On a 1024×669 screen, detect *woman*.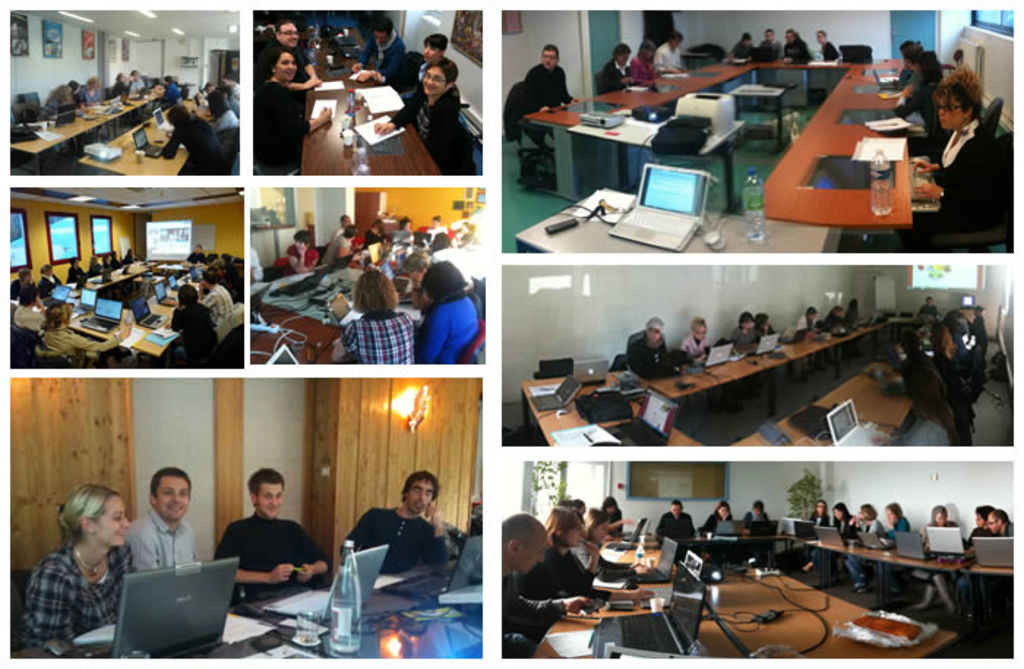
x1=626, y1=312, x2=682, y2=381.
